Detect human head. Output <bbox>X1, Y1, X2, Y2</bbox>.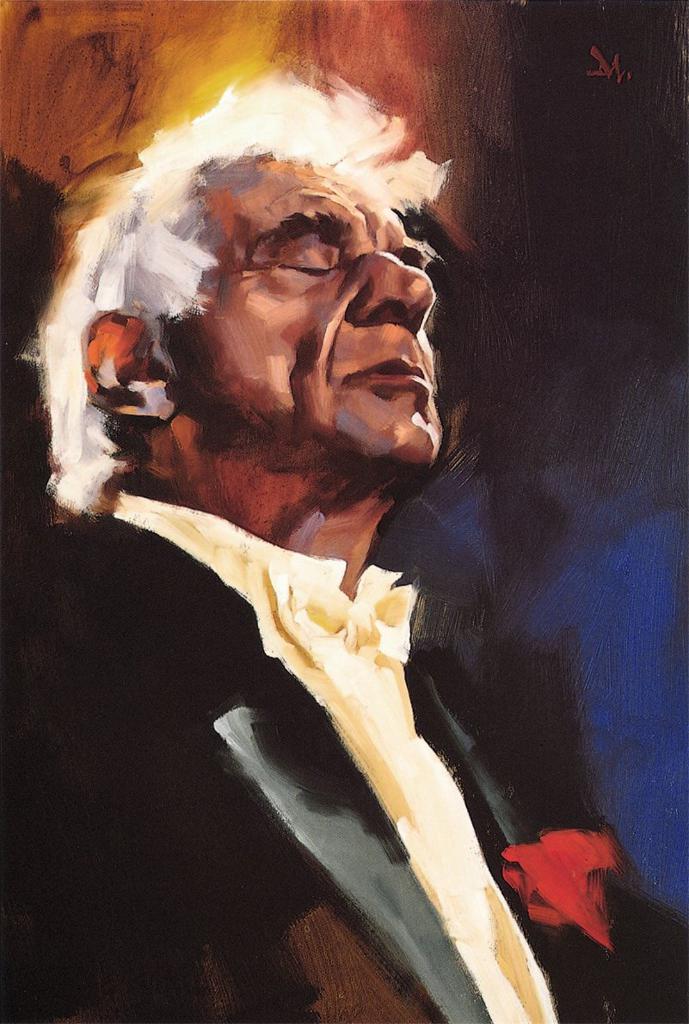
<bbox>77, 191, 478, 512</bbox>.
